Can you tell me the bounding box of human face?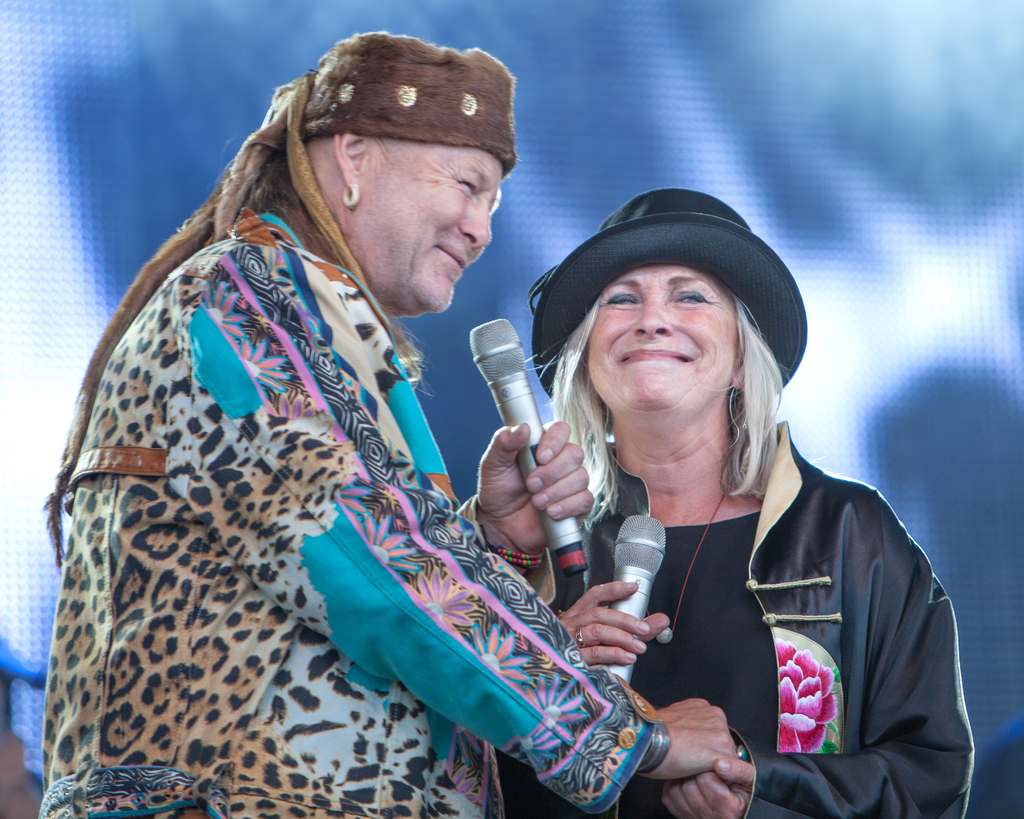
<box>583,263,738,425</box>.
